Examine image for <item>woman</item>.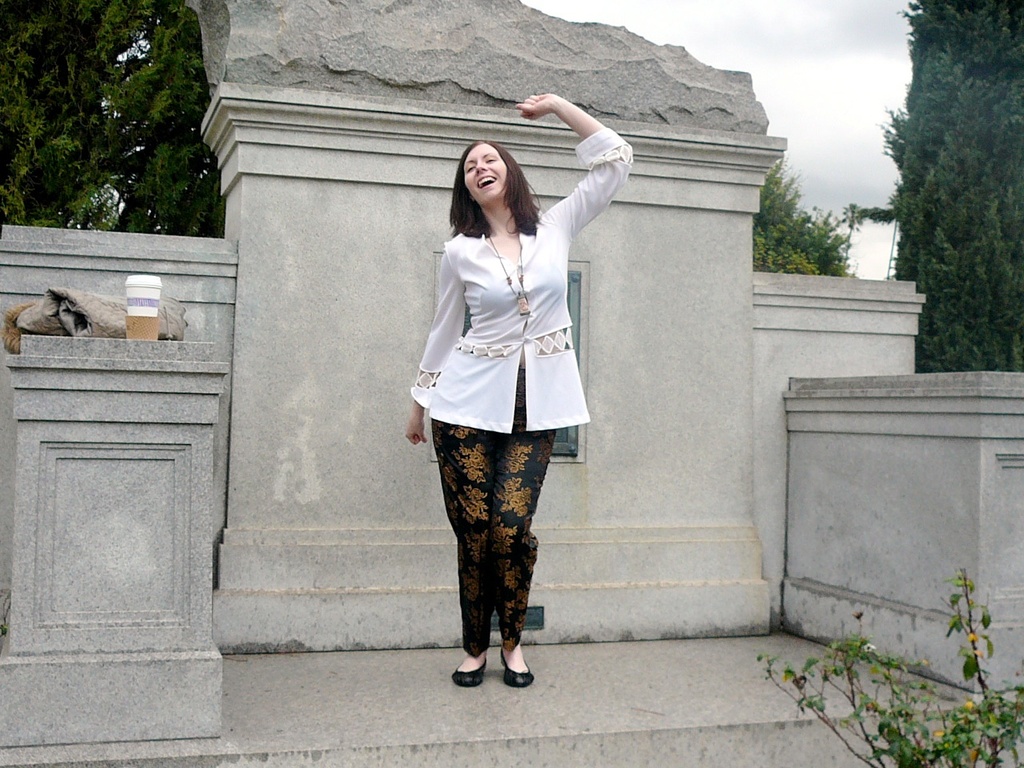
Examination result: 400/121/596/664.
